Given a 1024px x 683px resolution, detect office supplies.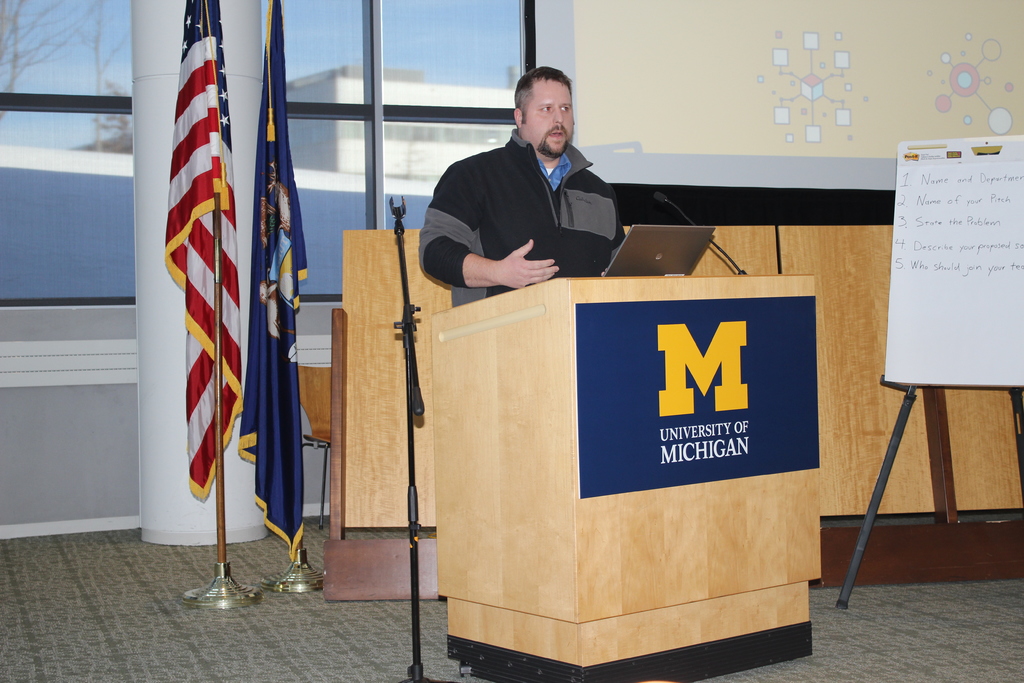
bbox=[235, 0, 321, 600].
